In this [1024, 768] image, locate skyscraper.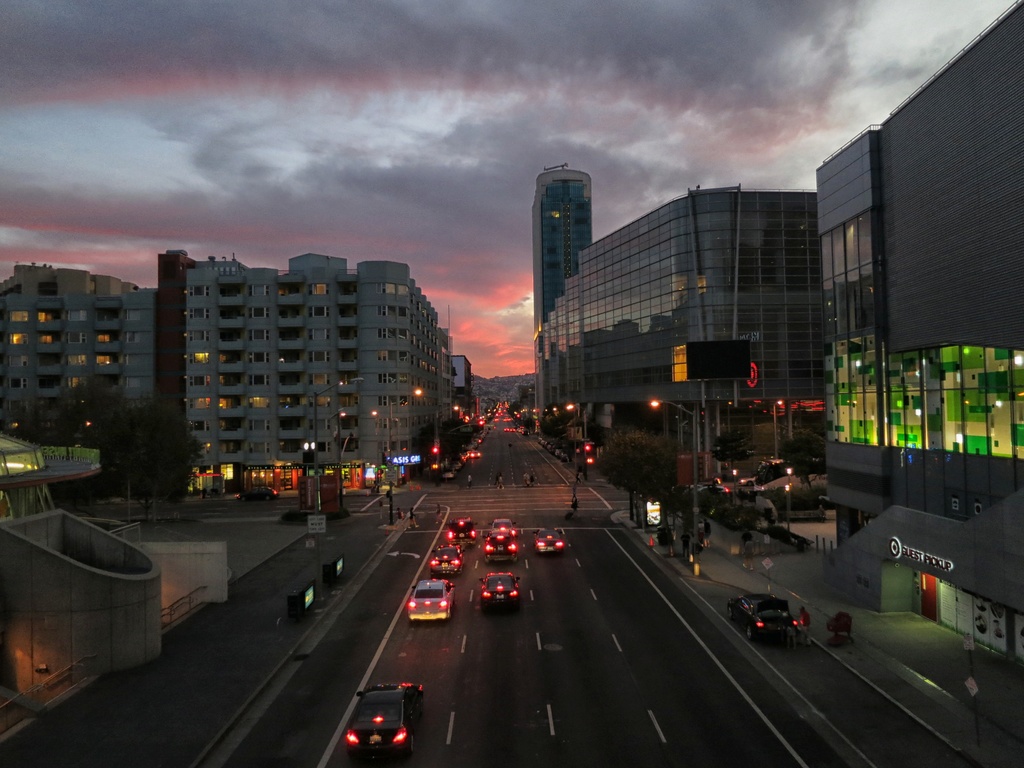
Bounding box: [x1=527, y1=175, x2=819, y2=495].
